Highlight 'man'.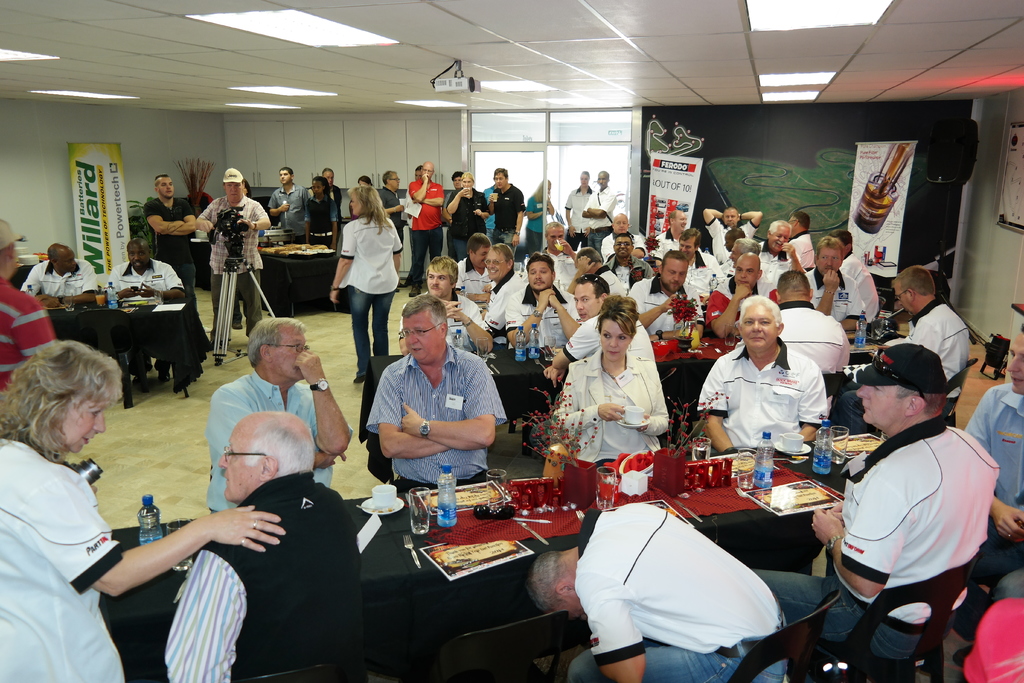
Highlighted region: <bbox>702, 253, 777, 337</bbox>.
